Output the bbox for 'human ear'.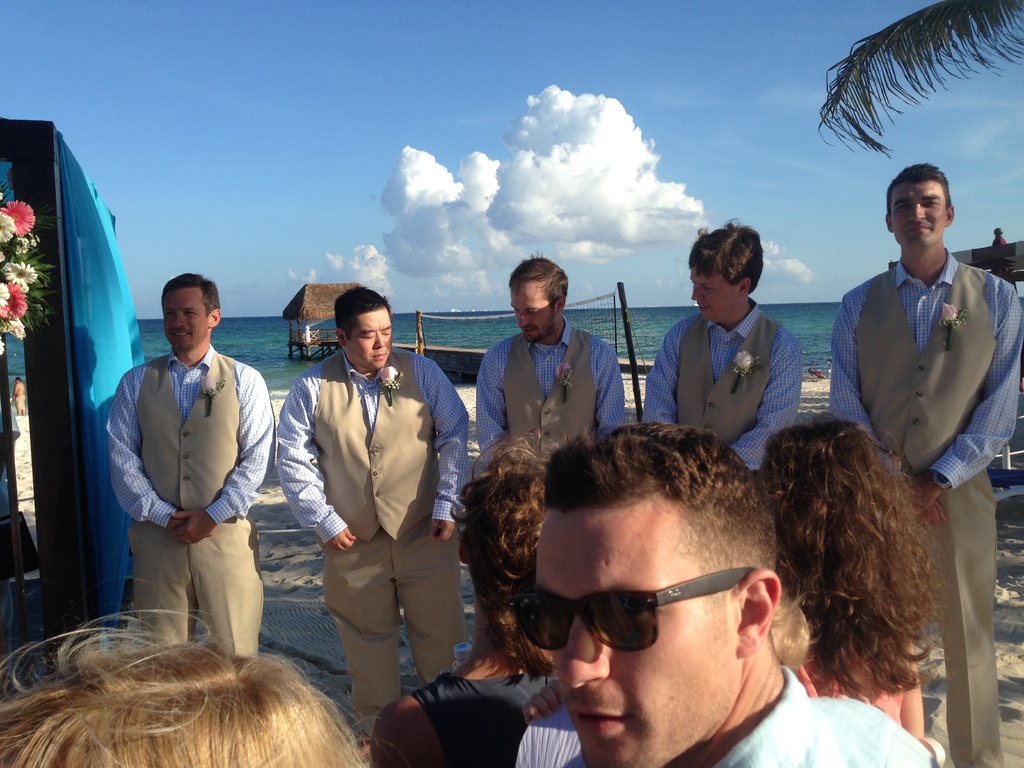
BBox(207, 307, 220, 328).
